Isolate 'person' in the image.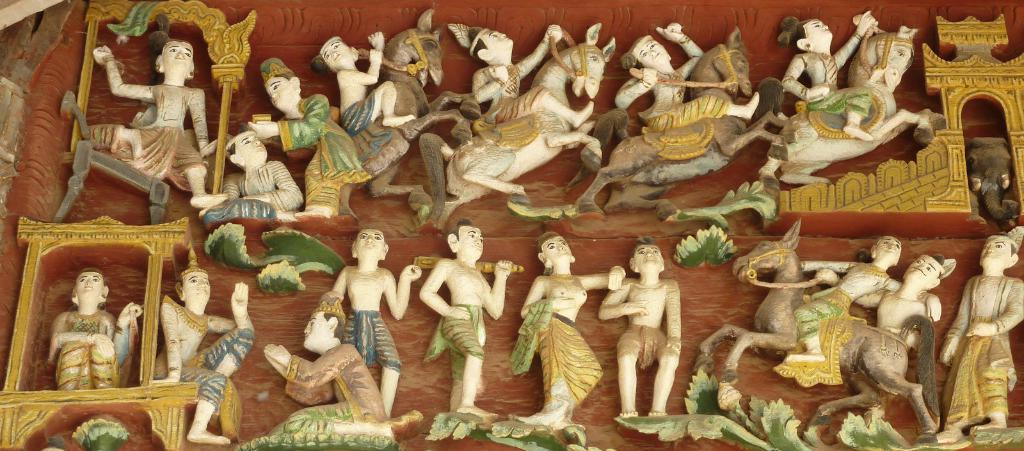
Isolated region: x1=778 y1=6 x2=887 y2=140.
